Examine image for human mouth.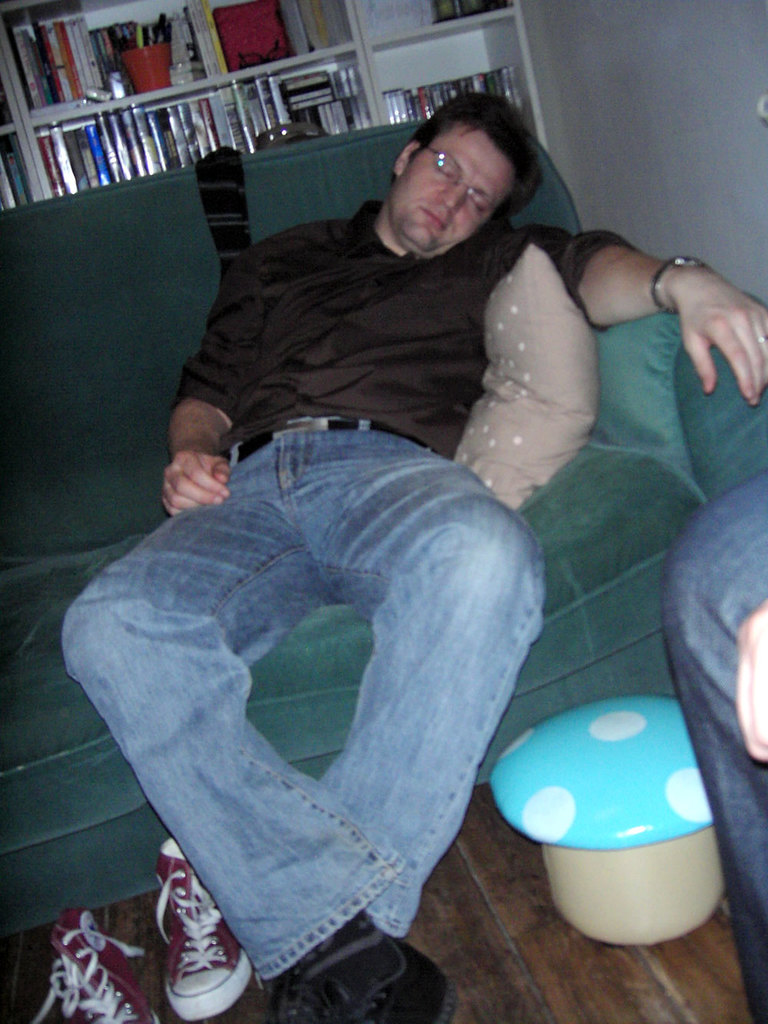
Examination result: Rect(424, 210, 447, 230).
